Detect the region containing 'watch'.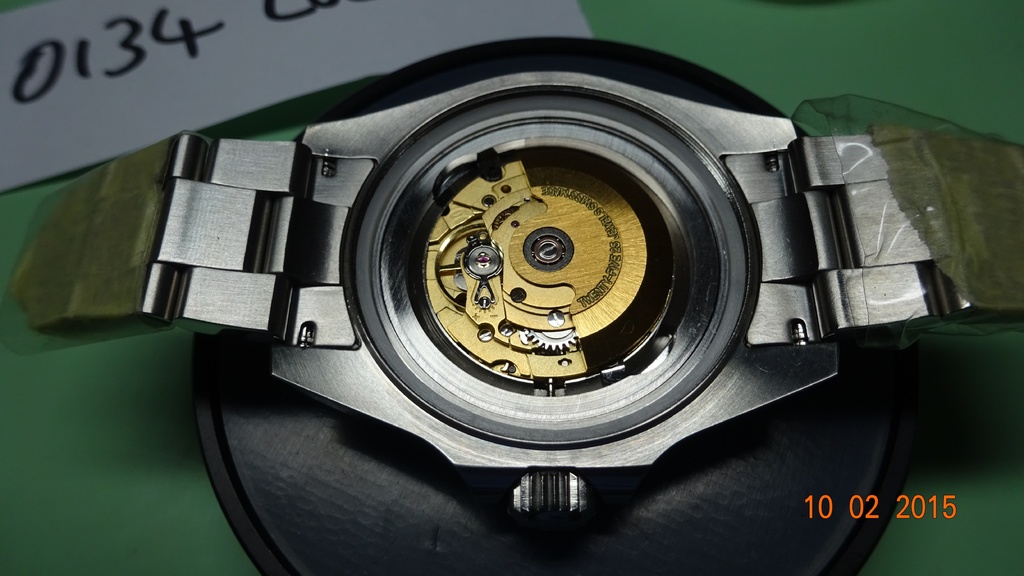
rect(8, 72, 1023, 533).
